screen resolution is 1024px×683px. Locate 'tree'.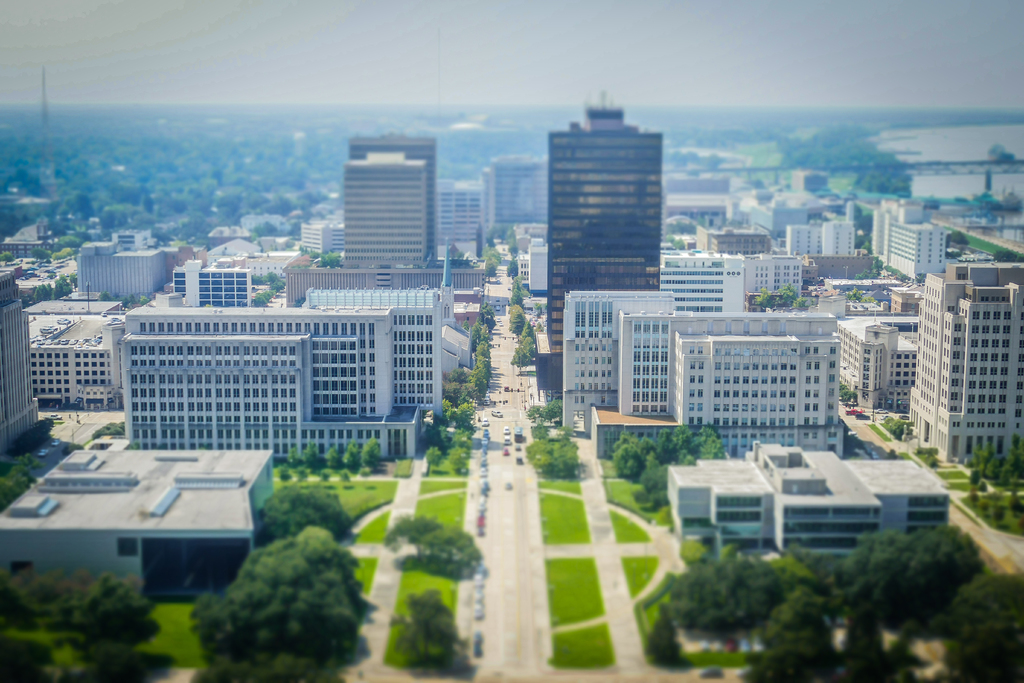
<region>445, 398, 477, 427</region>.
